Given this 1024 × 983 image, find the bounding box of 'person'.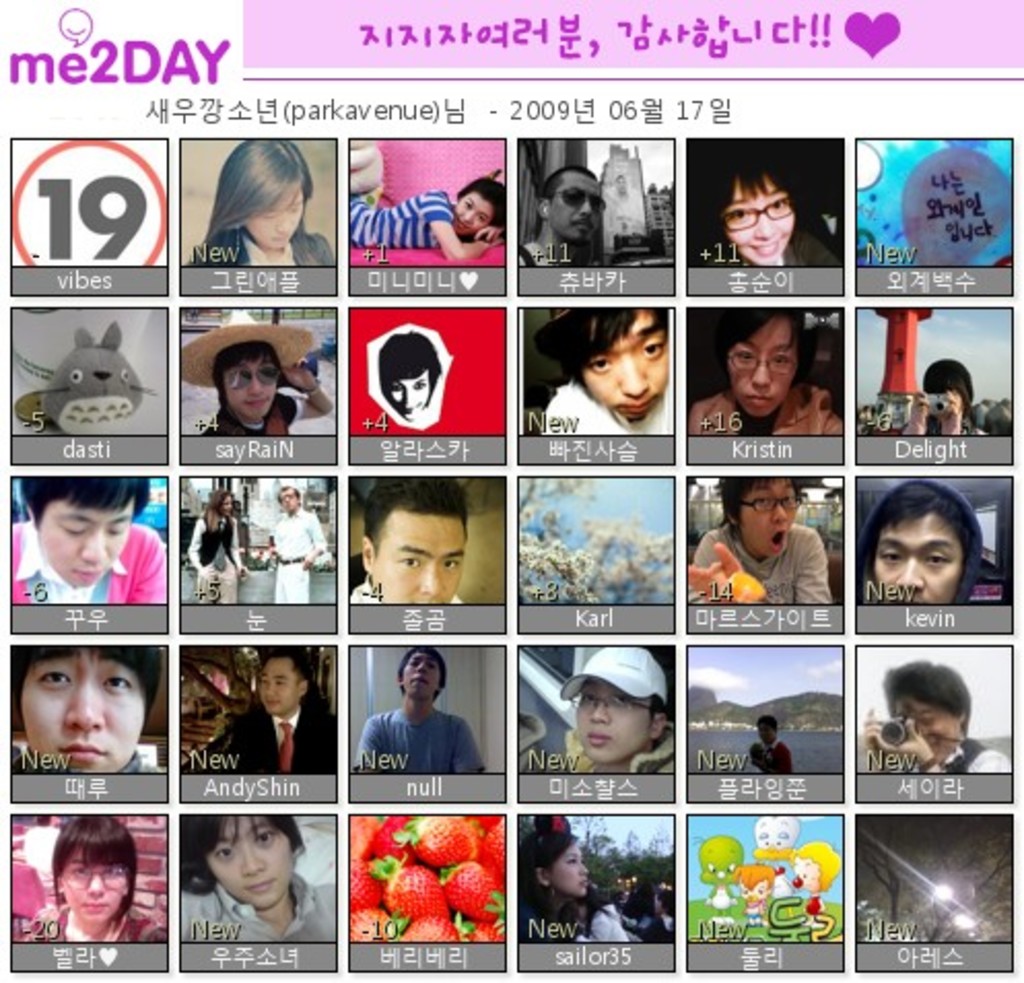
[338,478,470,606].
